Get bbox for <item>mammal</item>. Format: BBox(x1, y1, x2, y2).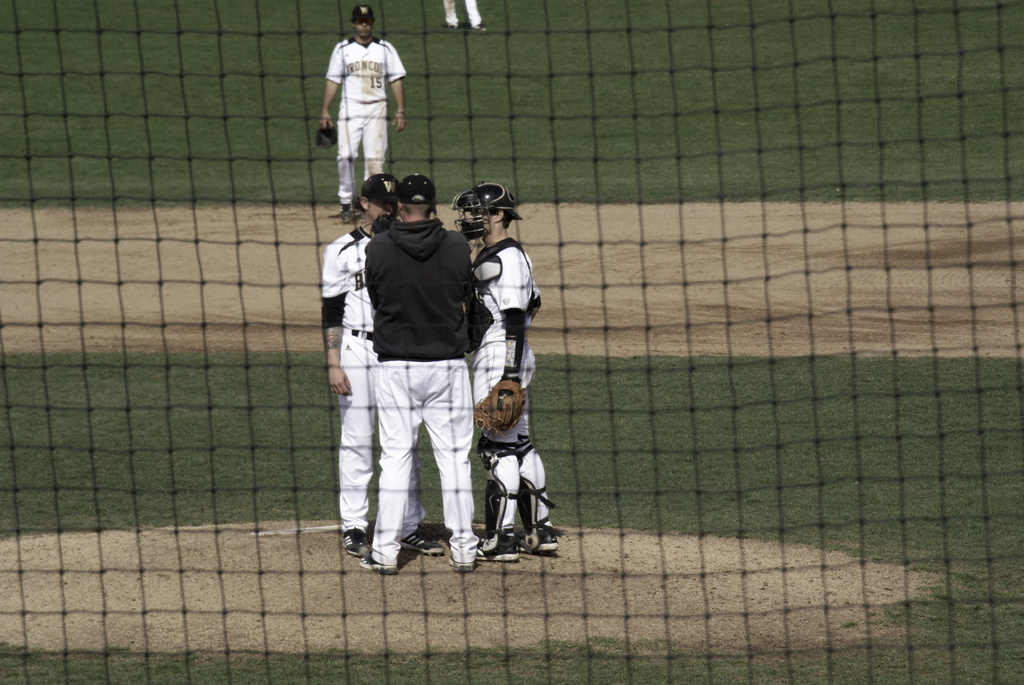
BBox(448, 180, 563, 562).
